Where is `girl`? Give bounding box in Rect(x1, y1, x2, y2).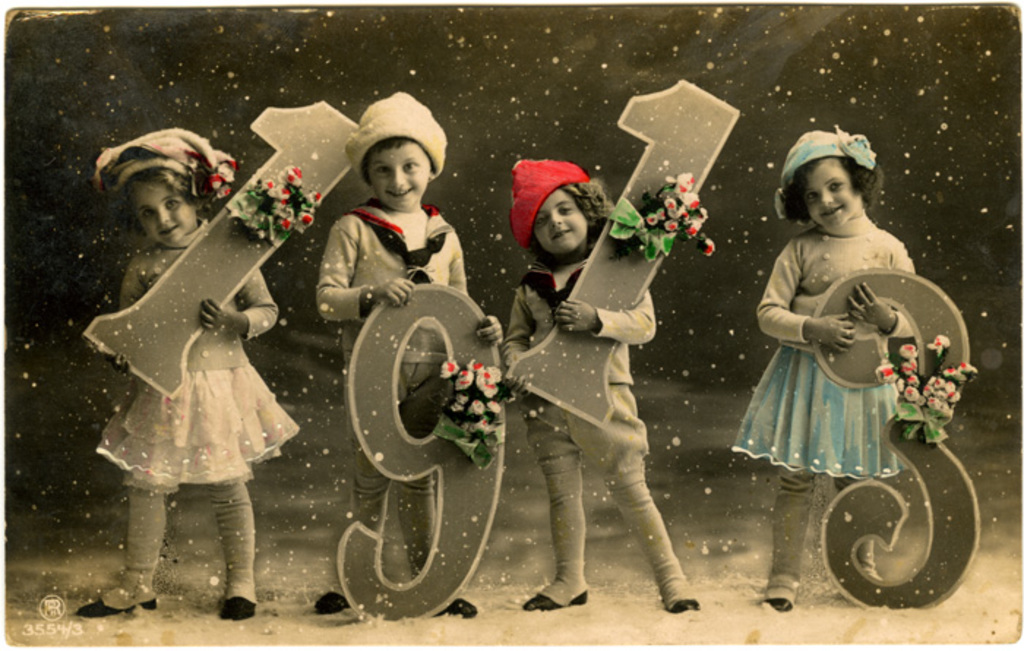
Rect(69, 123, 303, 623).
